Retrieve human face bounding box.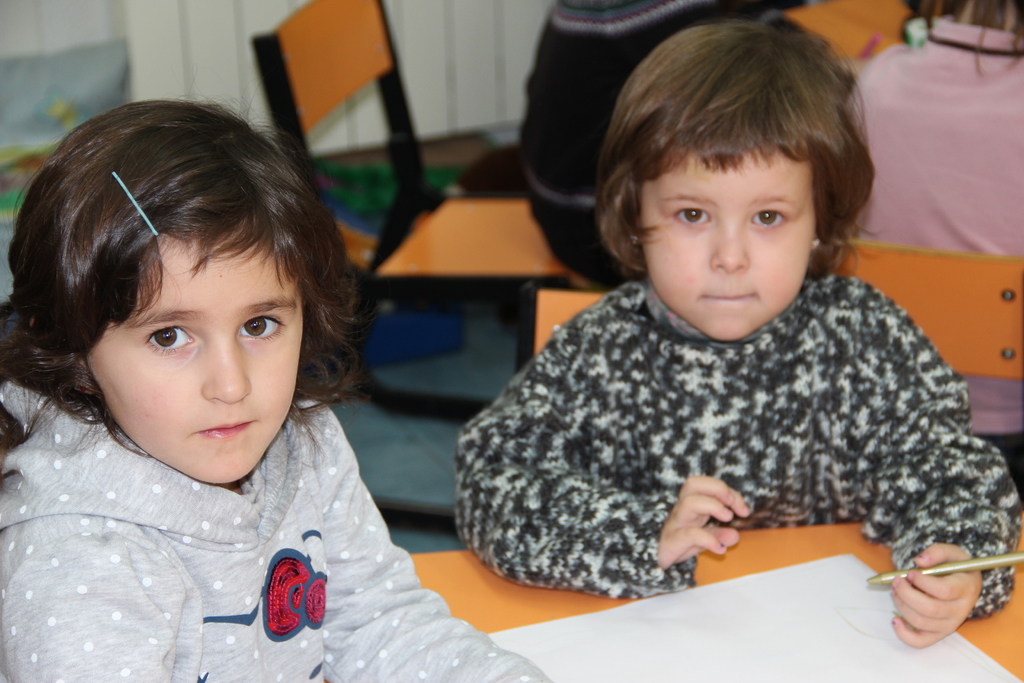
Bounding box: {"x1": 641, "y1": 151, "x2": 819, "y2": 340}.
